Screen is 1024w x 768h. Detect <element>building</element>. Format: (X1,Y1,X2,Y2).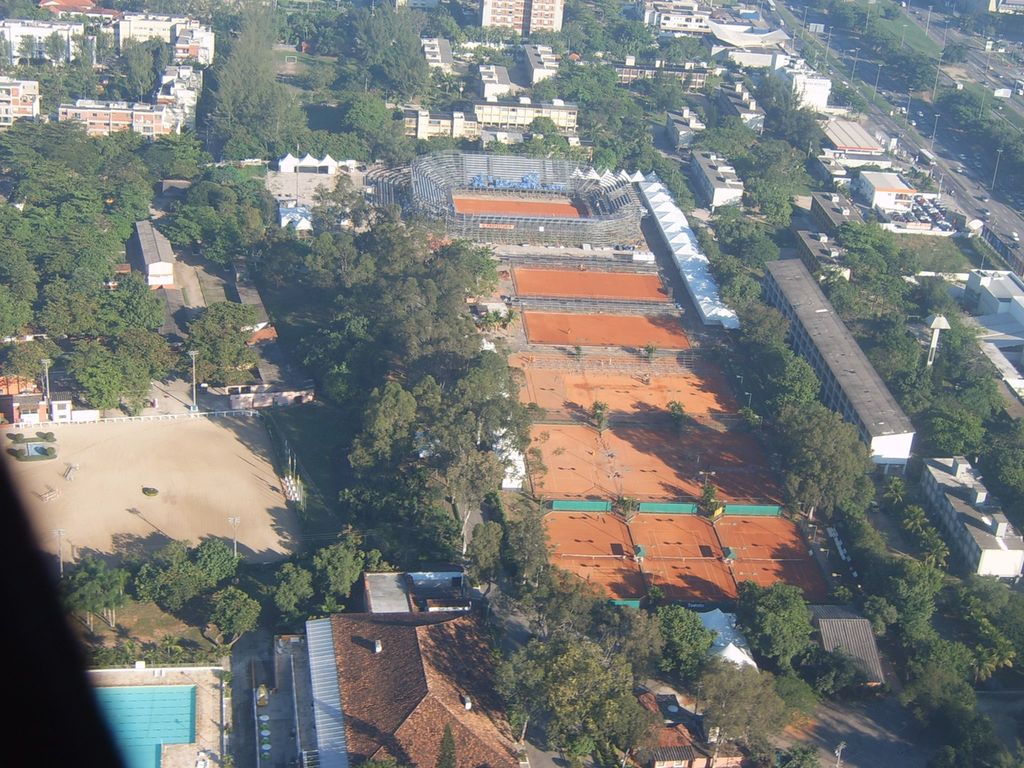
(606,61,708,89).
